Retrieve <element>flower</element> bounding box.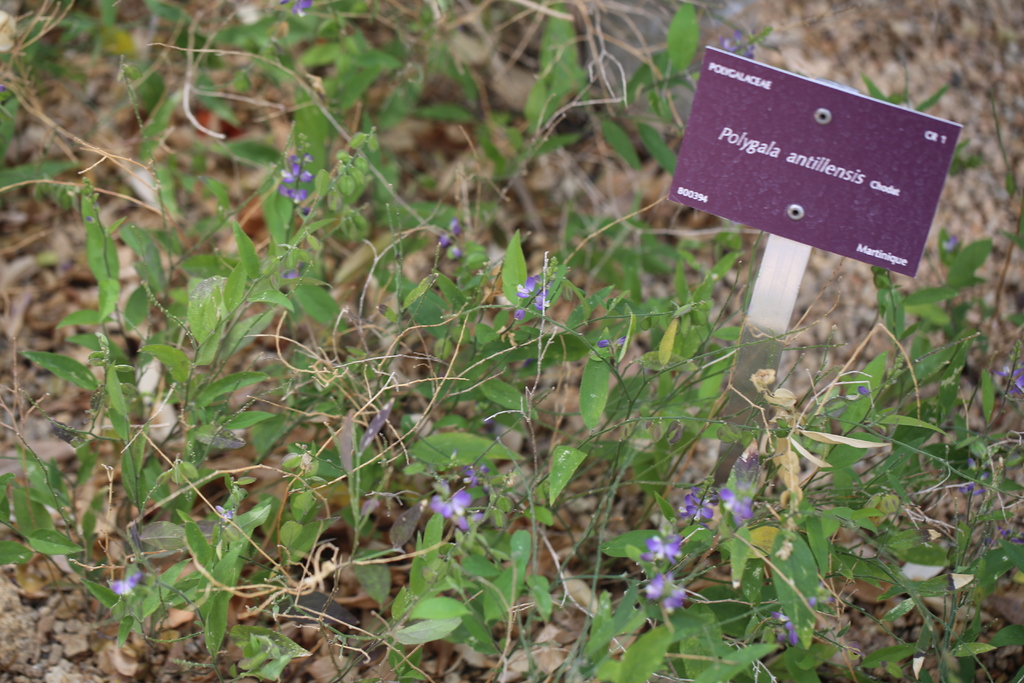
Bounding box: (644,572,690,629).
